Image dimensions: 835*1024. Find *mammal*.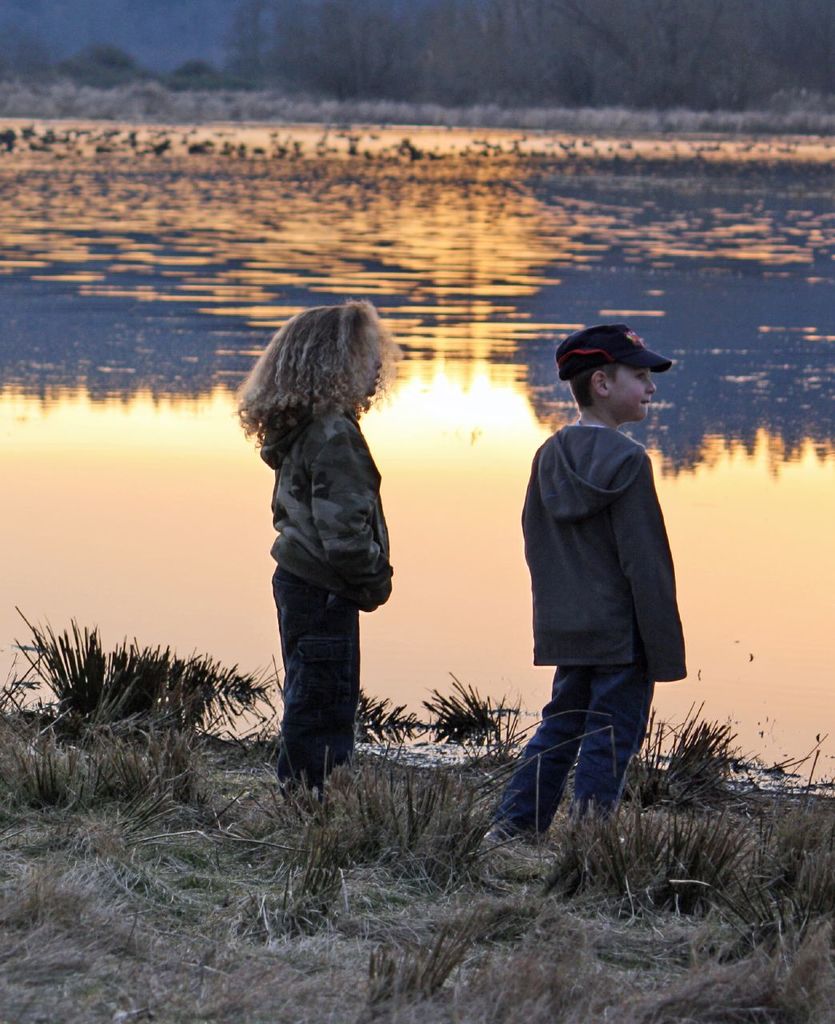
x1=221 y1=286 x2=426 y2=778.
